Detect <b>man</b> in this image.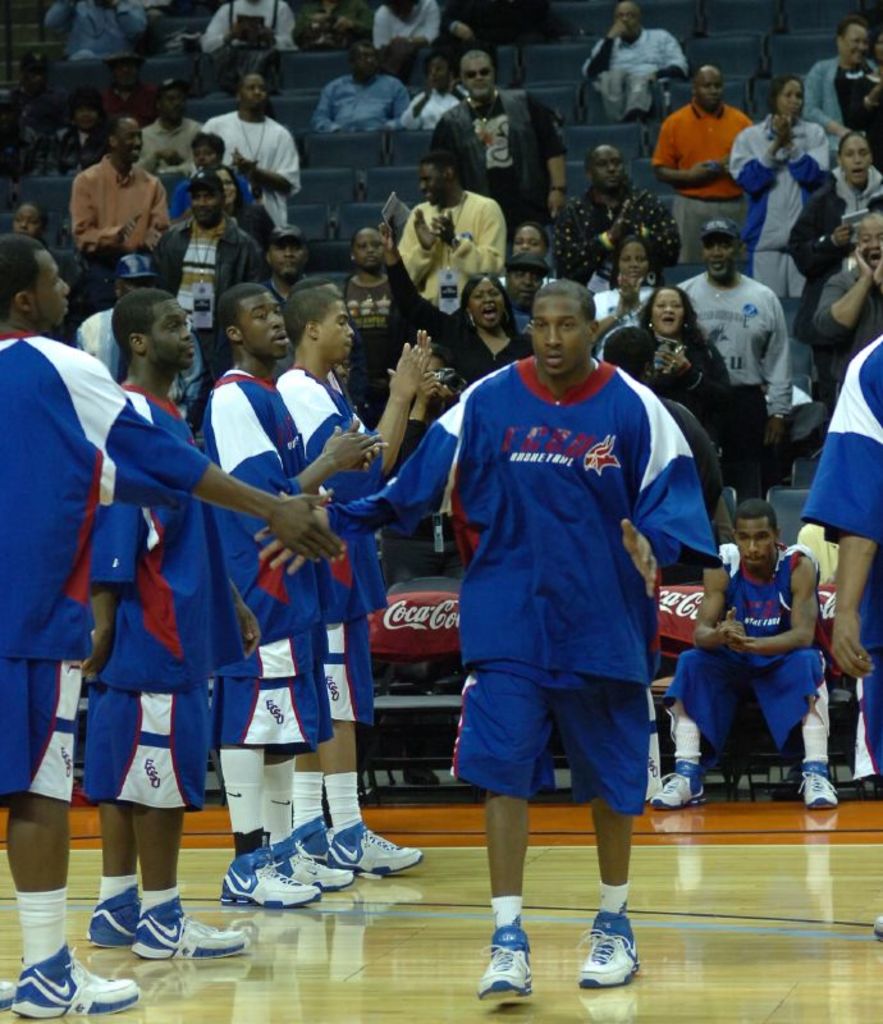
Detection: {"left": 207, "top": 72, "right": 298, "bottom": 227}.
